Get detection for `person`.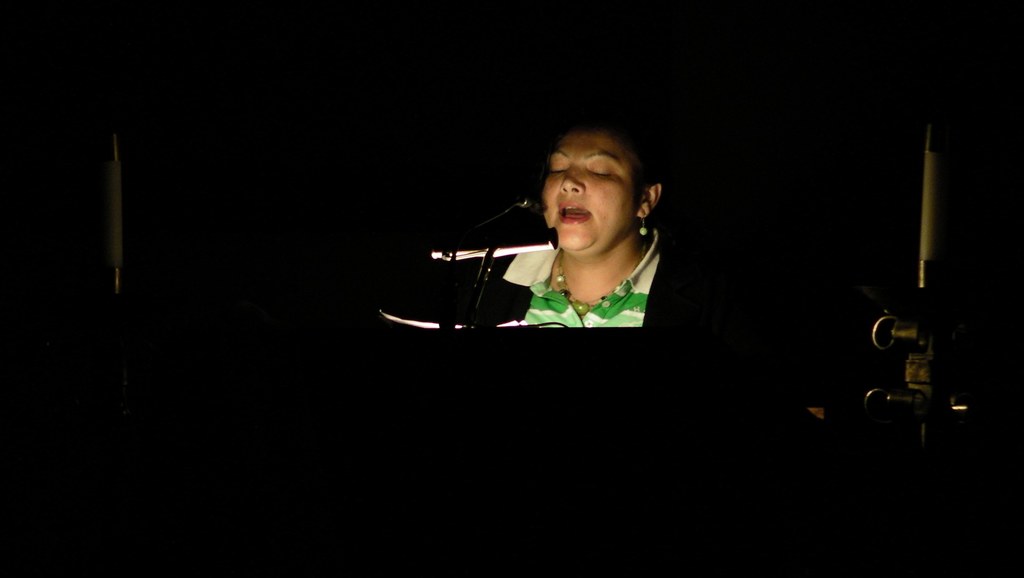
Detection: pyautogui.locateOnScreen(460, 113, 683, 347).
